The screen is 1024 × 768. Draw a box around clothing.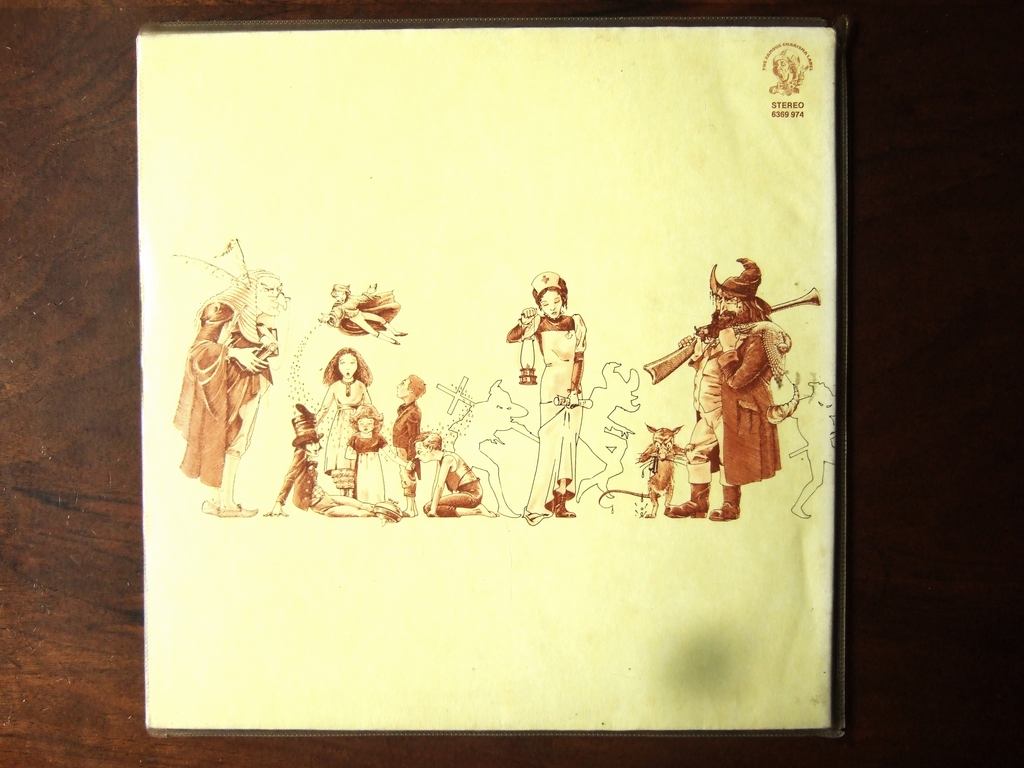
l=512, t=314, r=591, b=529.
